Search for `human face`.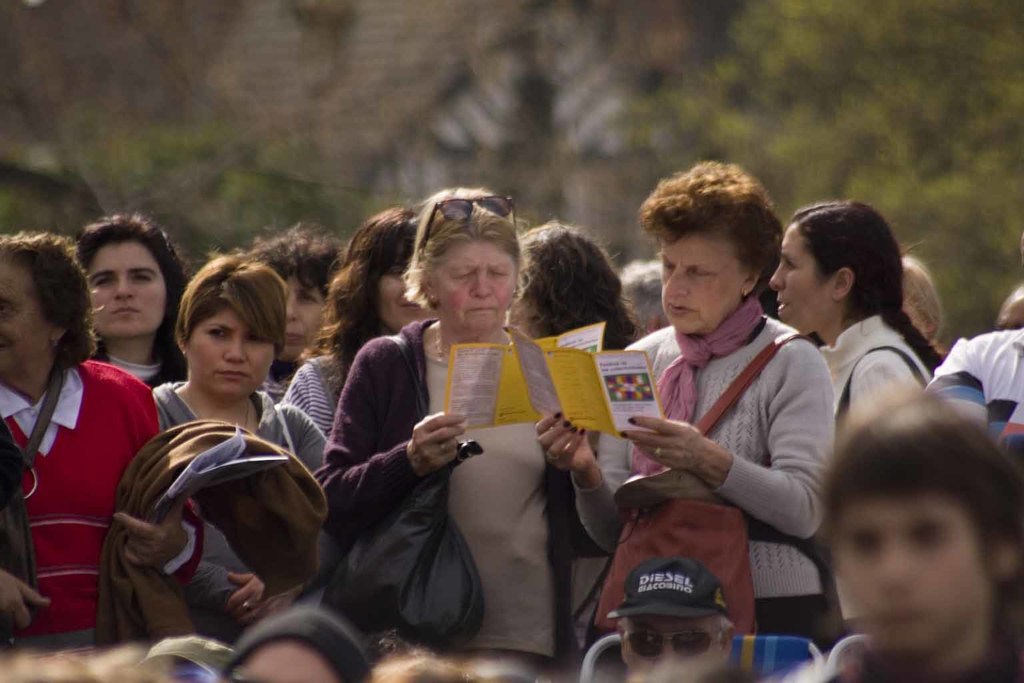
Found at l=85, t=241, r=163, b=333.
